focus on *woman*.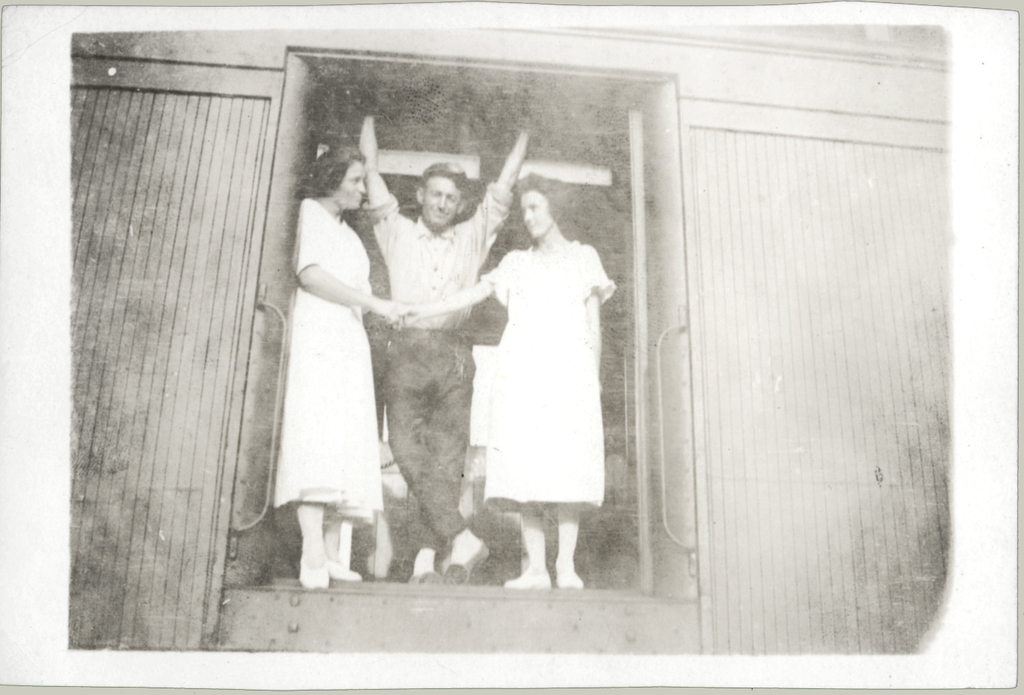
Focused at <region>274, 144, 407, 587</region>.
